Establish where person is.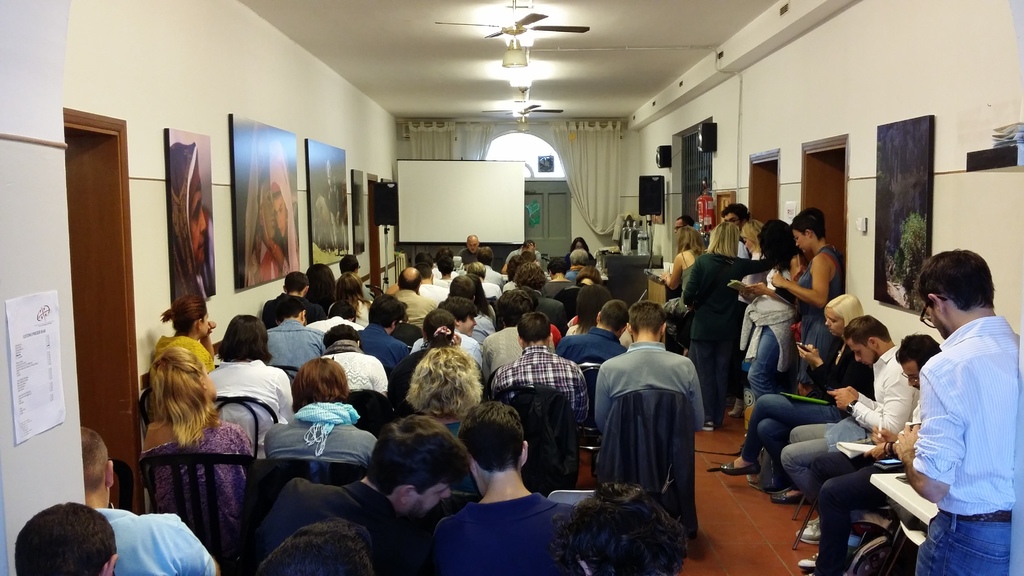
Established at box=[564, 235, 600, 269].
